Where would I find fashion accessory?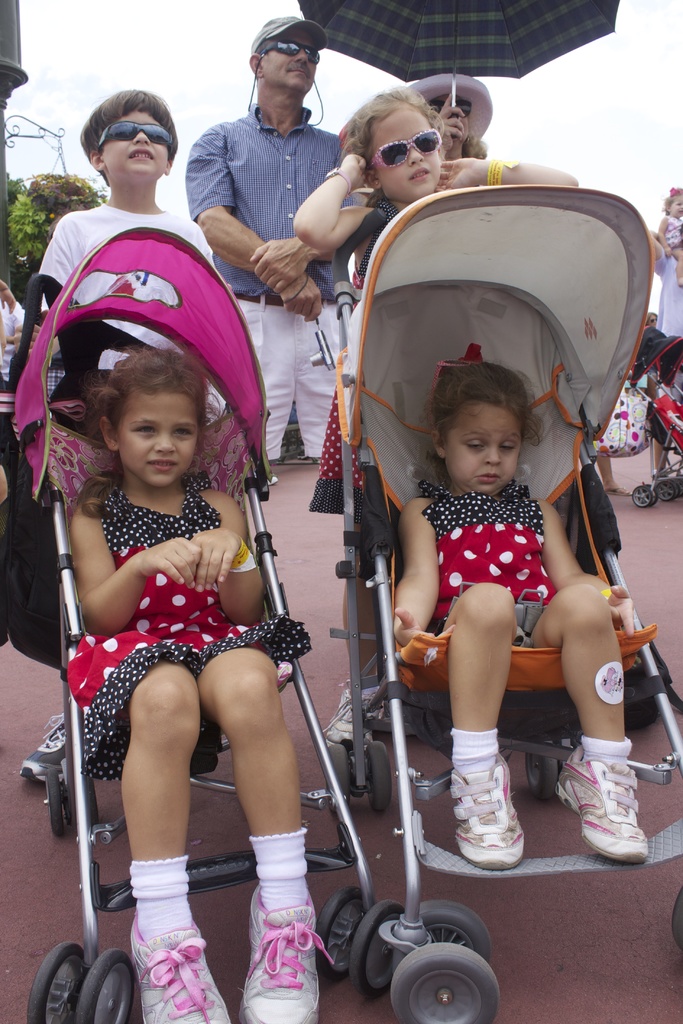
At x1=553, y1=746, x2=647, y2=863.
